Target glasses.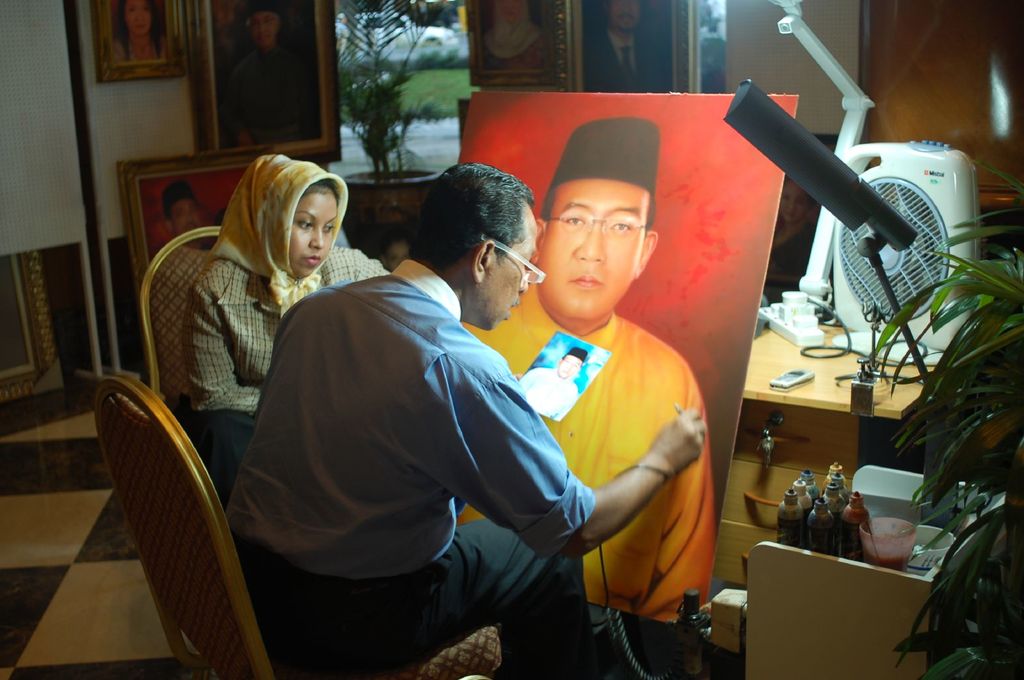
Target region: select_region(550, 201, 662, 246).
